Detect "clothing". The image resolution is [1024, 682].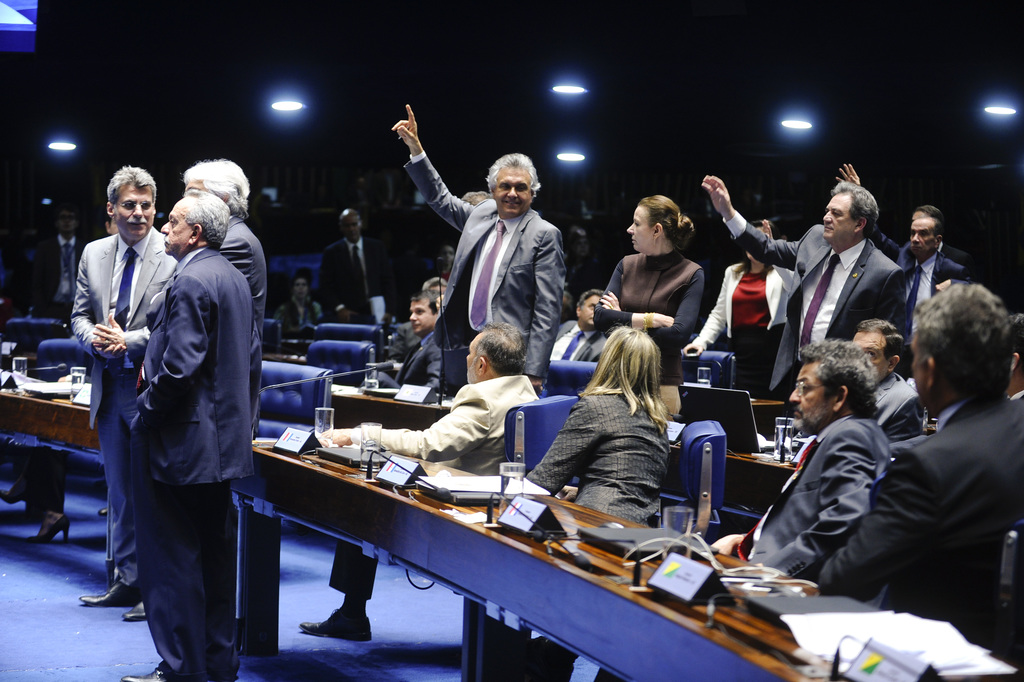
crop(565, 250, 600, 292).
